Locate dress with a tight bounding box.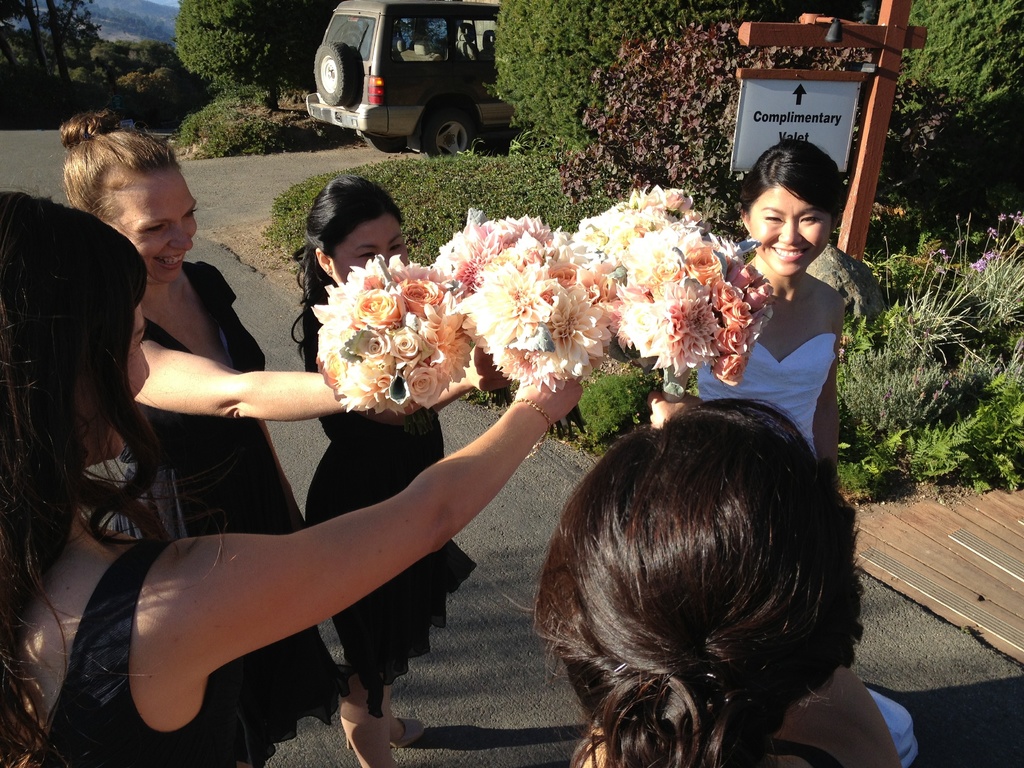
[707,241,852,452].
